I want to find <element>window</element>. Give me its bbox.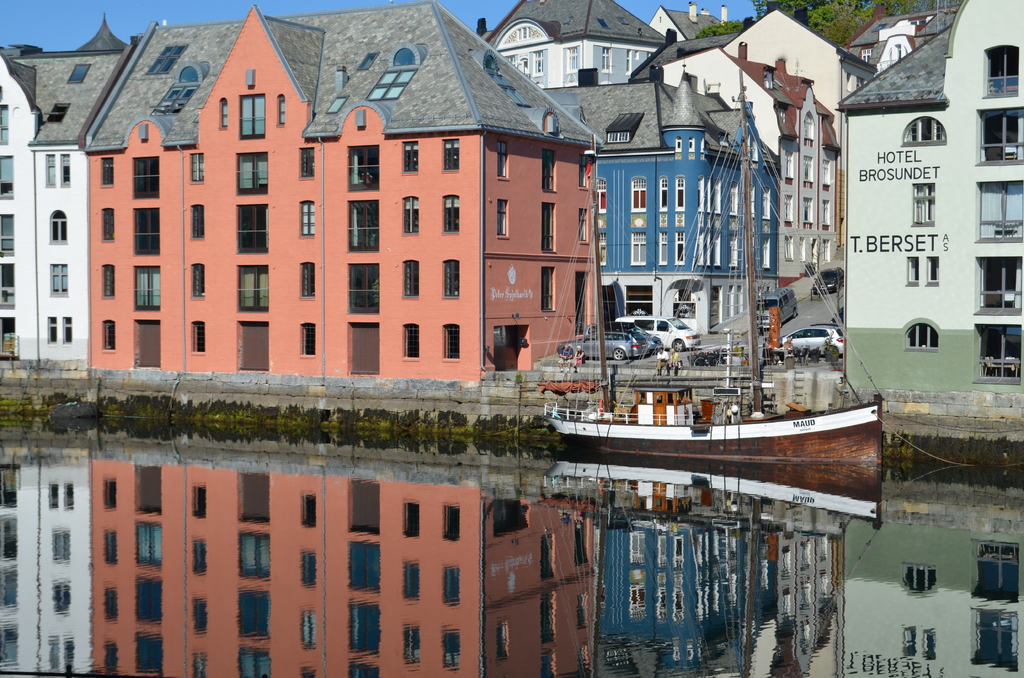
<region>403, 194, 419, 234</region>.
